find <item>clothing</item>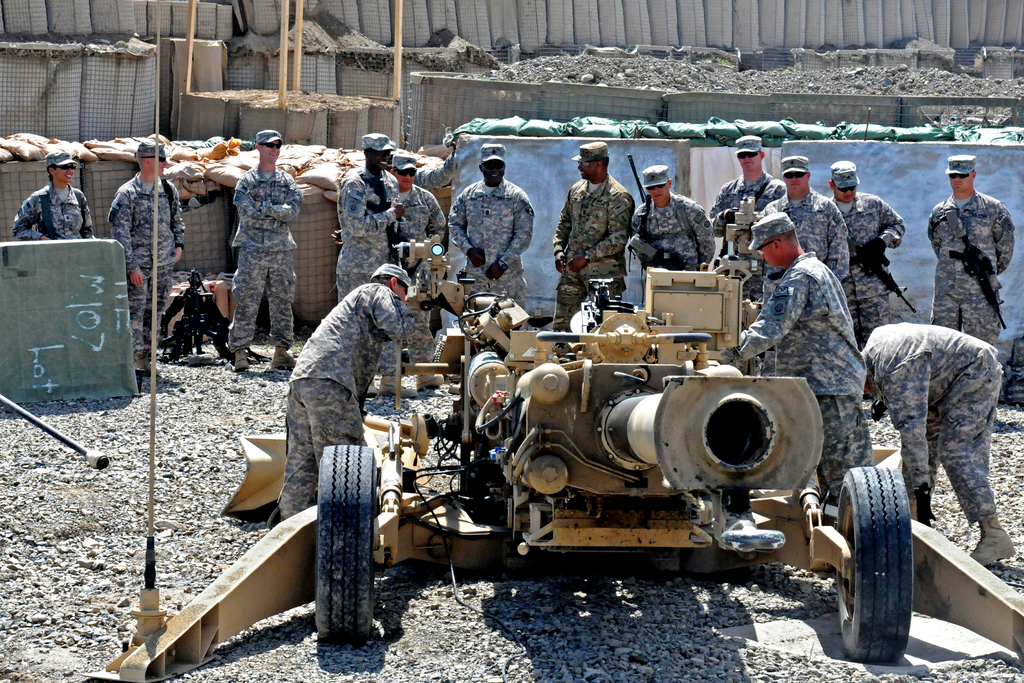
Rect(929, 189, 1021, 338)
